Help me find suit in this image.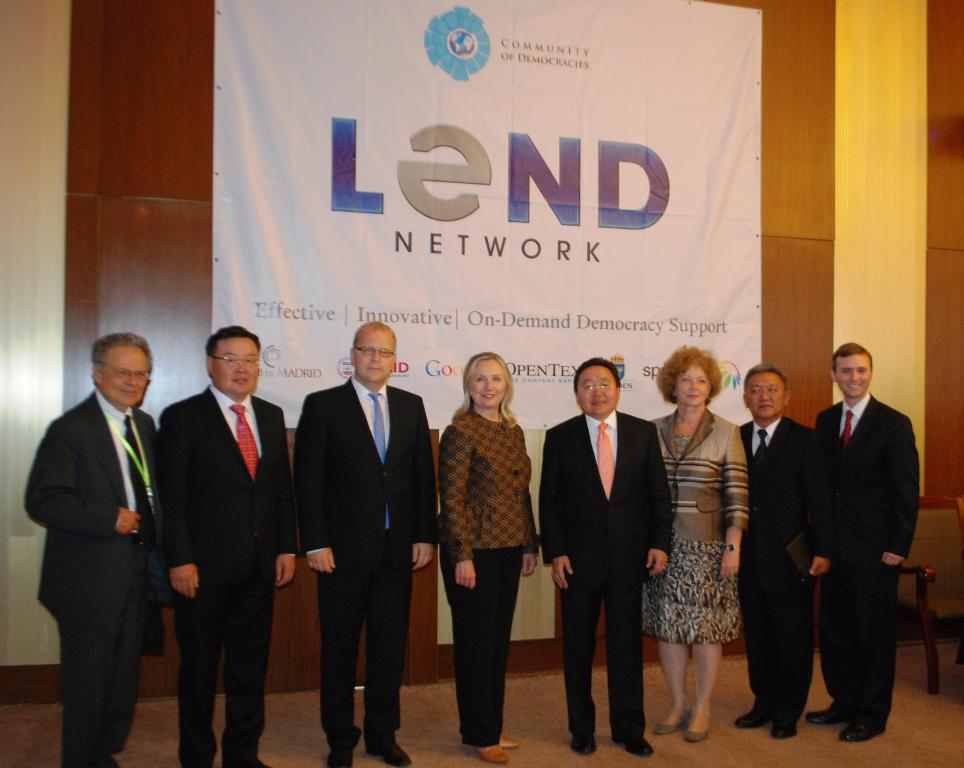
Found it: x1=154 y1=377 x2=298 y2=767.
